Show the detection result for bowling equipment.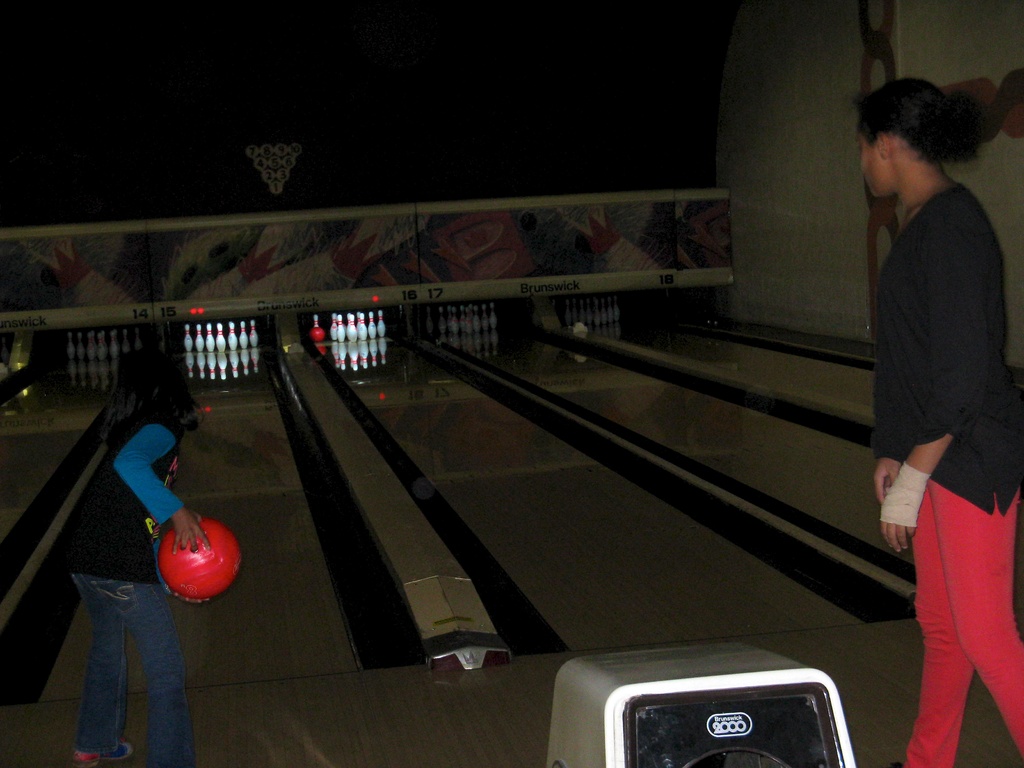
box=[538, 639, 867, 767].
